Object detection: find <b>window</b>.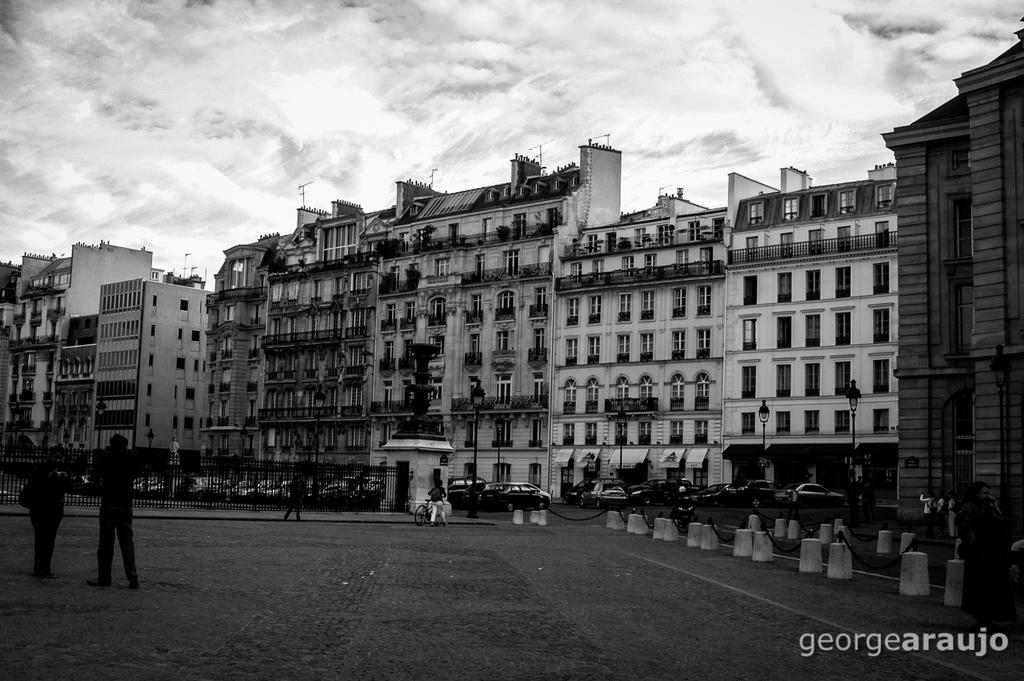
bbox=[775, 318, 795, 350].
